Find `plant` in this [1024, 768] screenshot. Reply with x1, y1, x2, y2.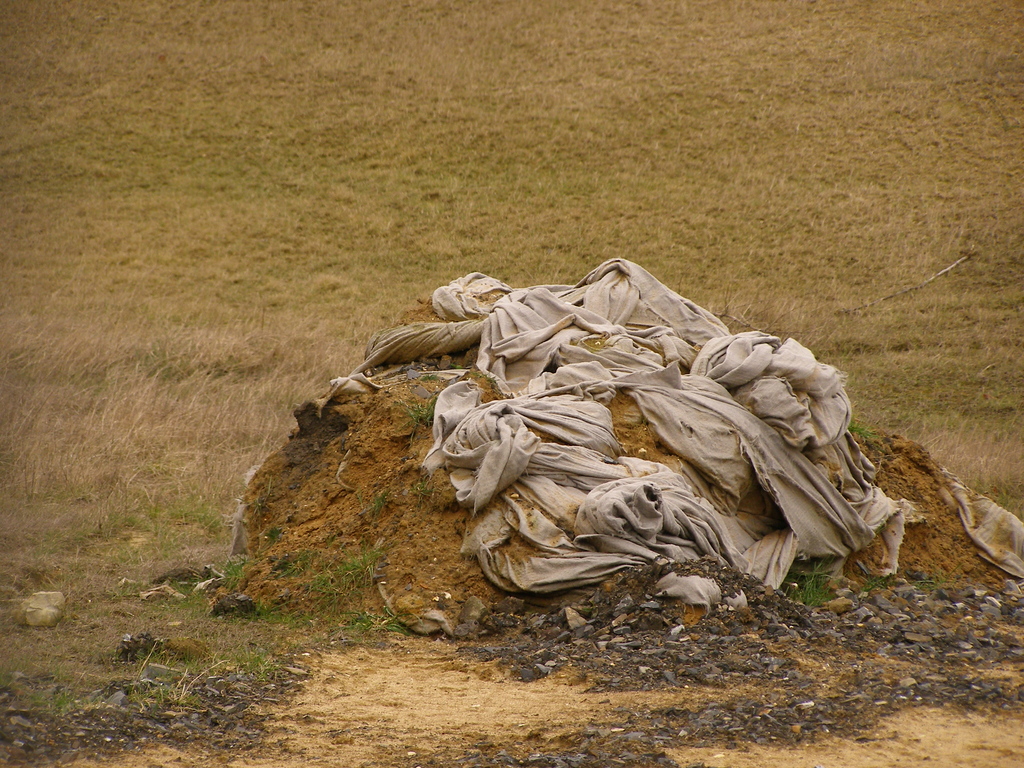
0, 0, 1023, 767.
